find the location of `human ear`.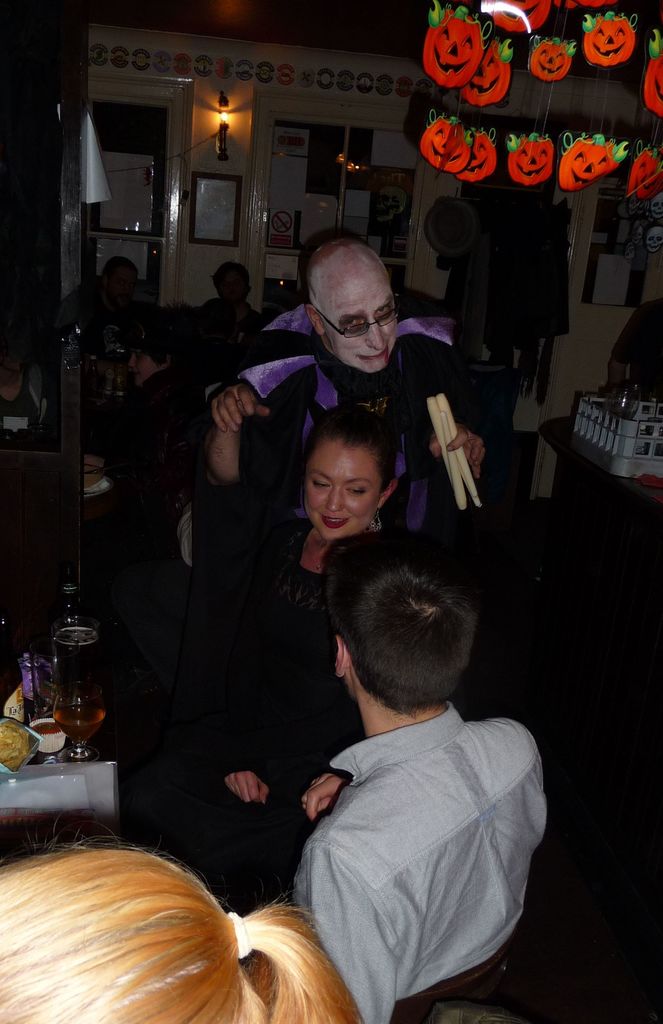
Location: [x1=376, y1=480, x2=397, y2=506].
